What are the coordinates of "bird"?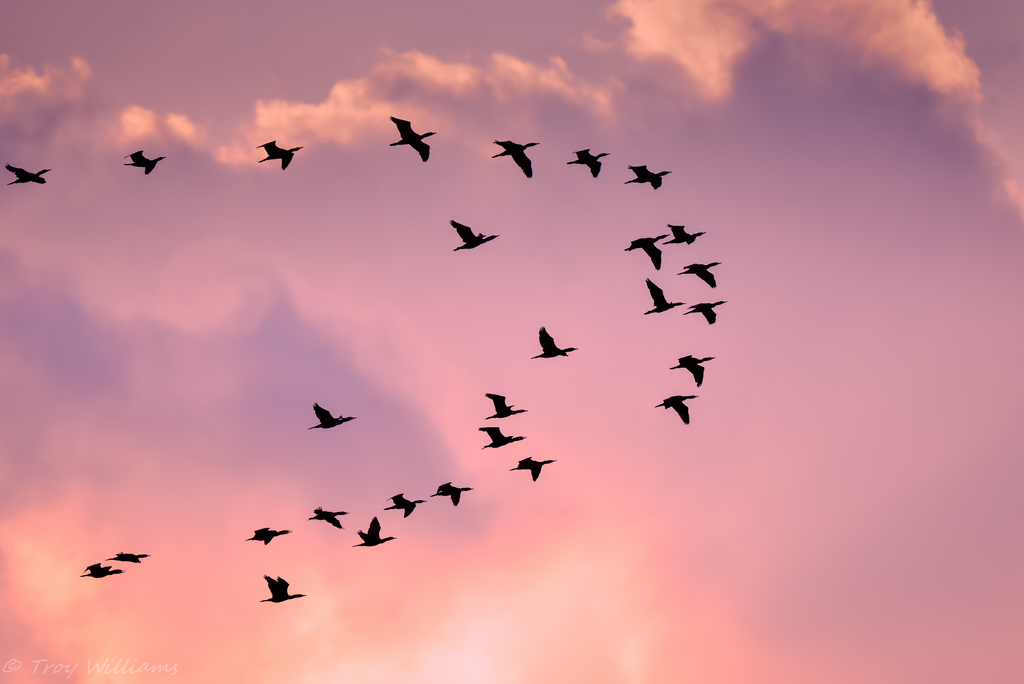
[383, 493, 428, 518].
